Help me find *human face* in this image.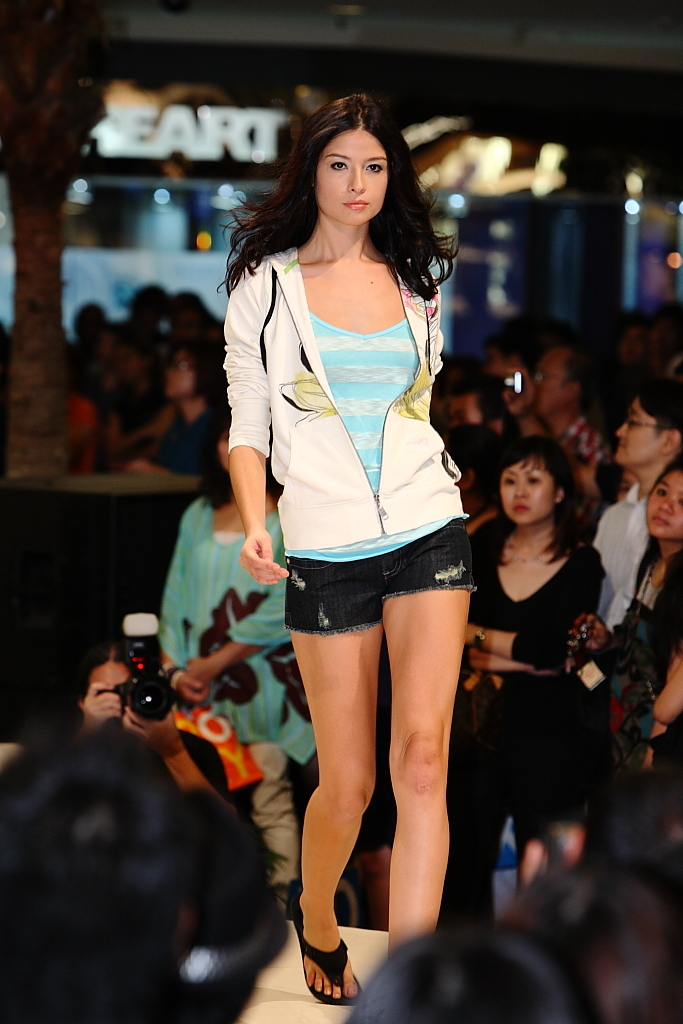
Found it: locate(501, 460, 554, 528).
